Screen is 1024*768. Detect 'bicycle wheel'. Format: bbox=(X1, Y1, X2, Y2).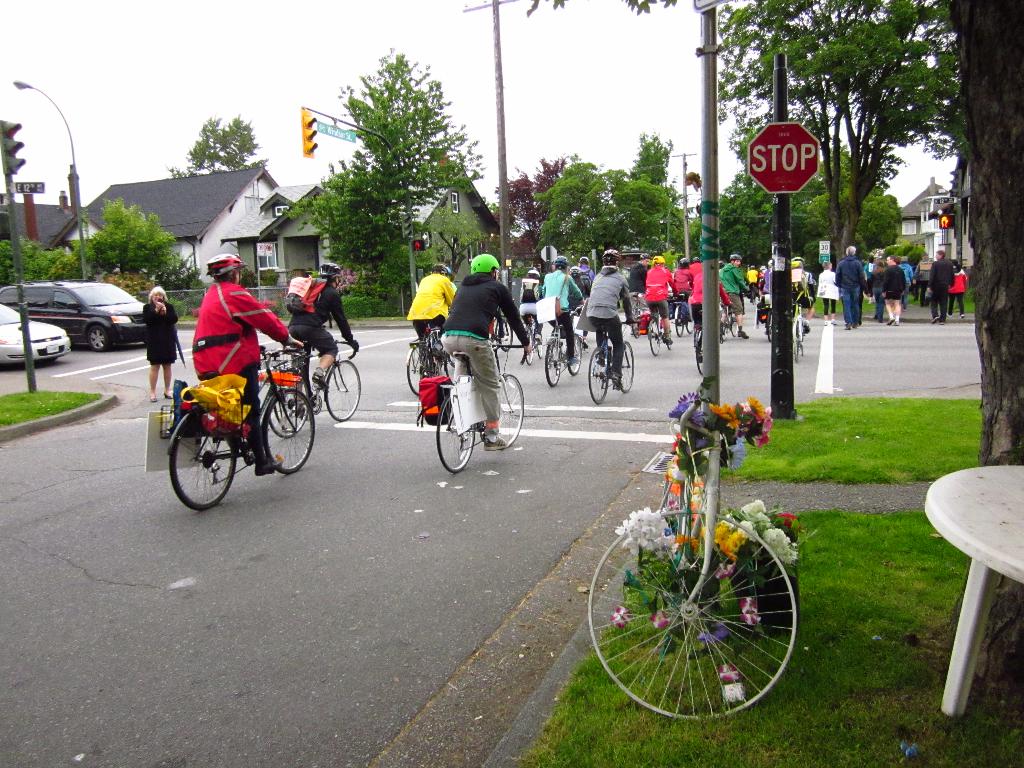
bbox=(613, 506, 801, 715).
